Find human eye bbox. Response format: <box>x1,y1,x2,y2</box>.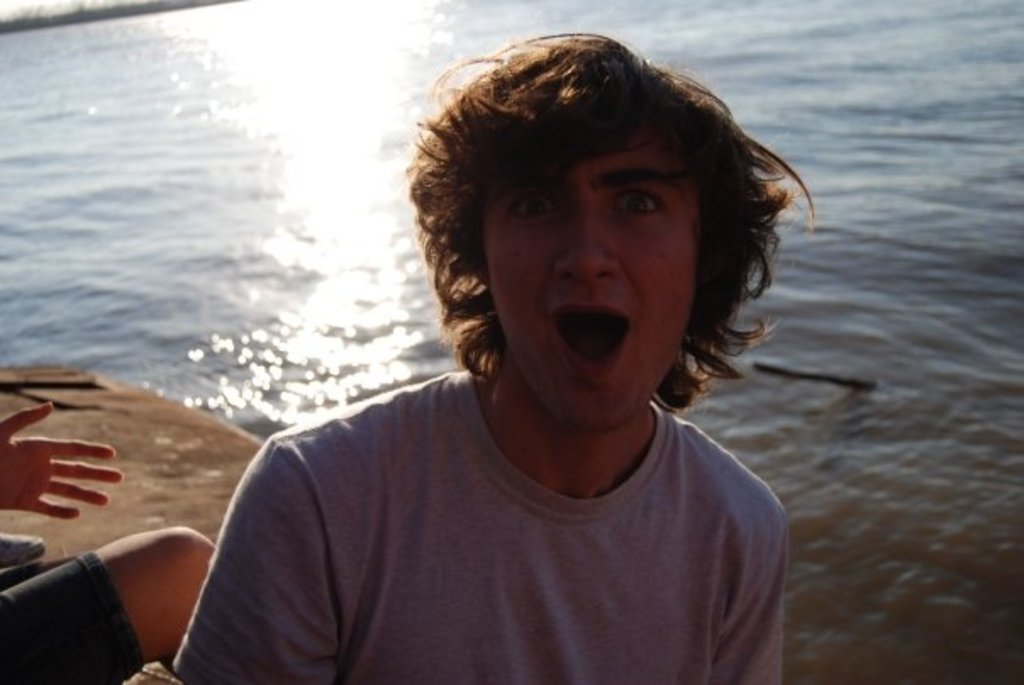
<box>509,185,565,226</box>.
